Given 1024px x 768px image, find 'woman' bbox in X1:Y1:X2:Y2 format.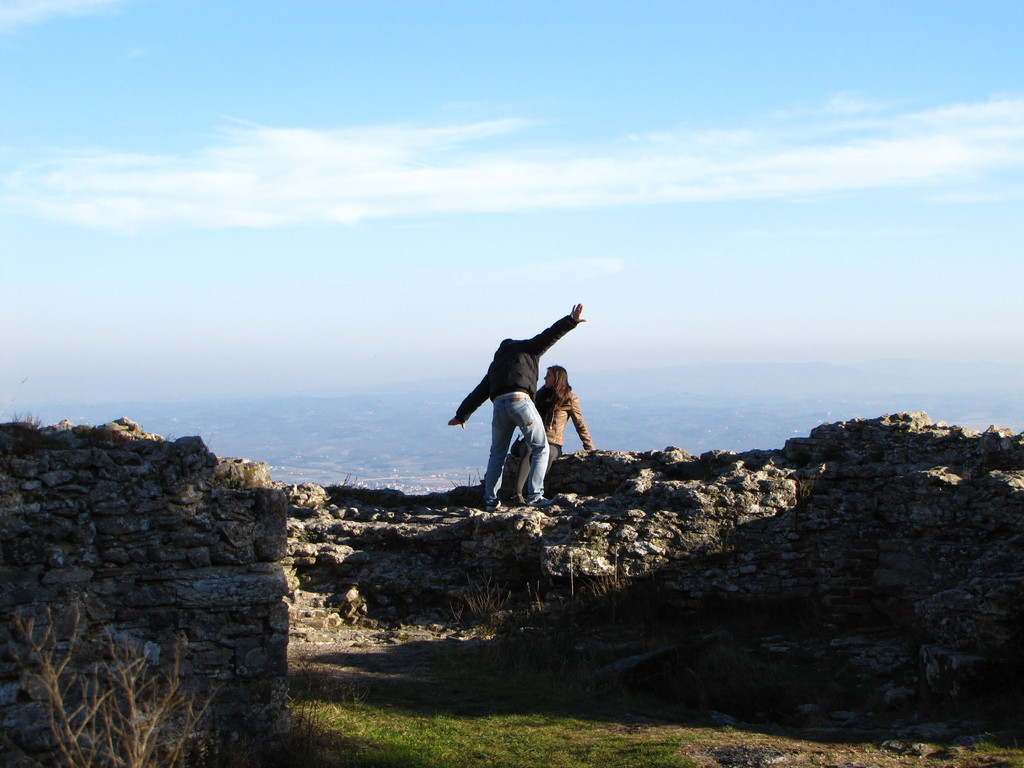
512:363:589:490.
